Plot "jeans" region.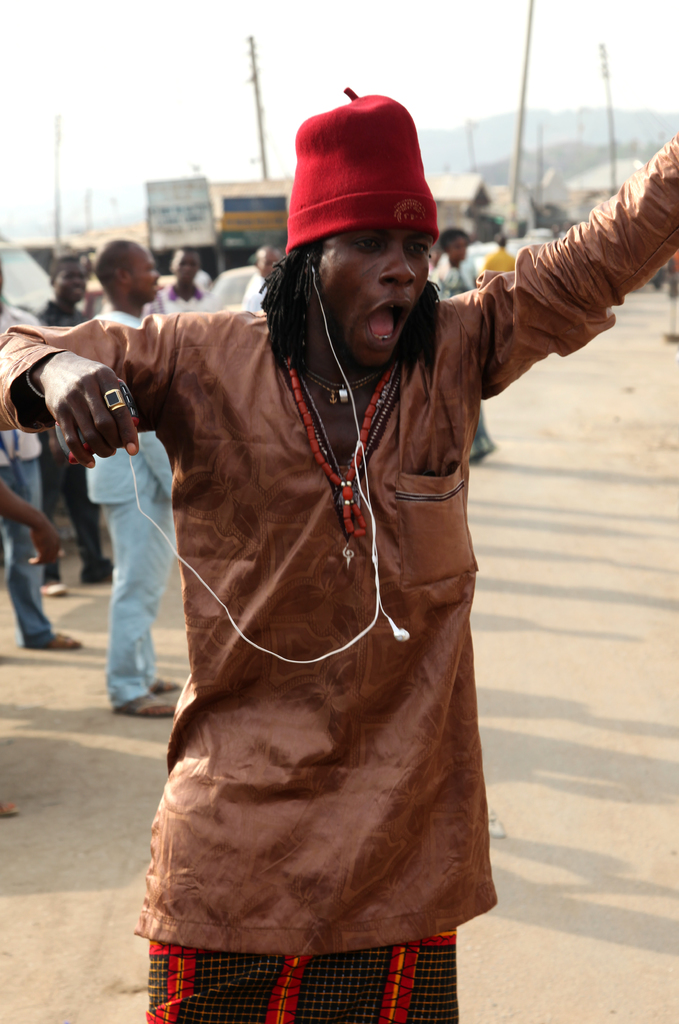
Plotted at crop(0, 449, 39, 648).
